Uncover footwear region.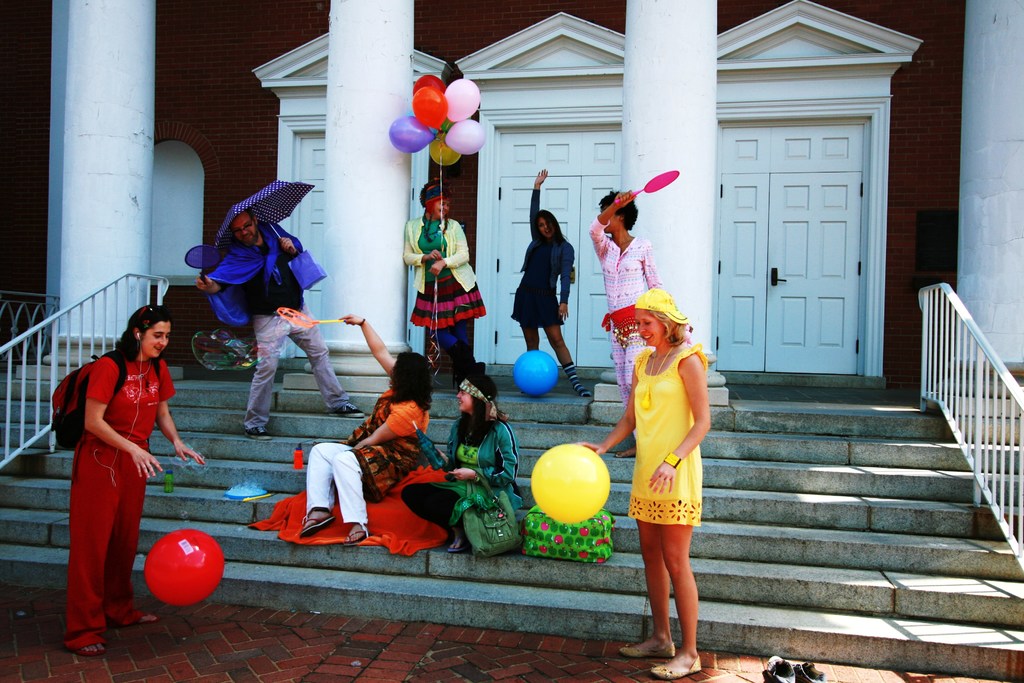
Uncovered: 616,643,678,655.
